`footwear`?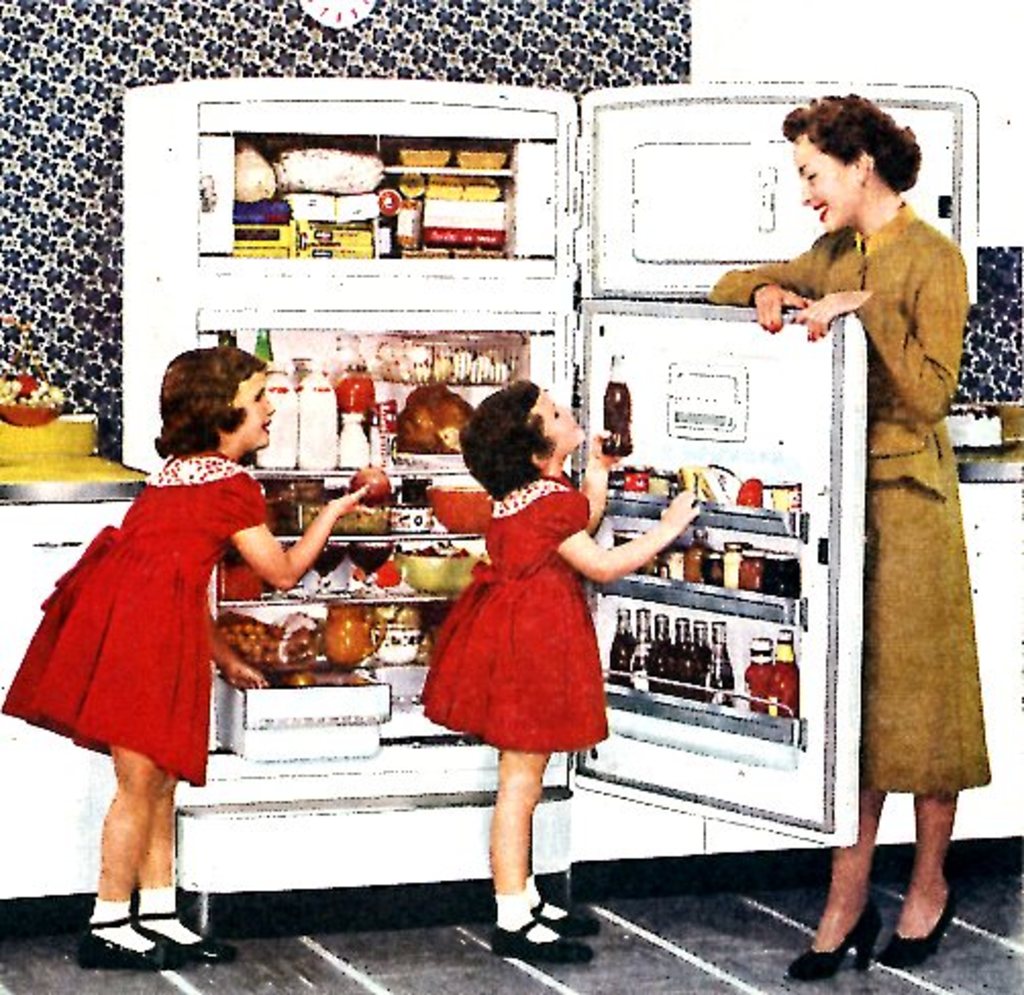
locate(135, 901, 243, 962)
